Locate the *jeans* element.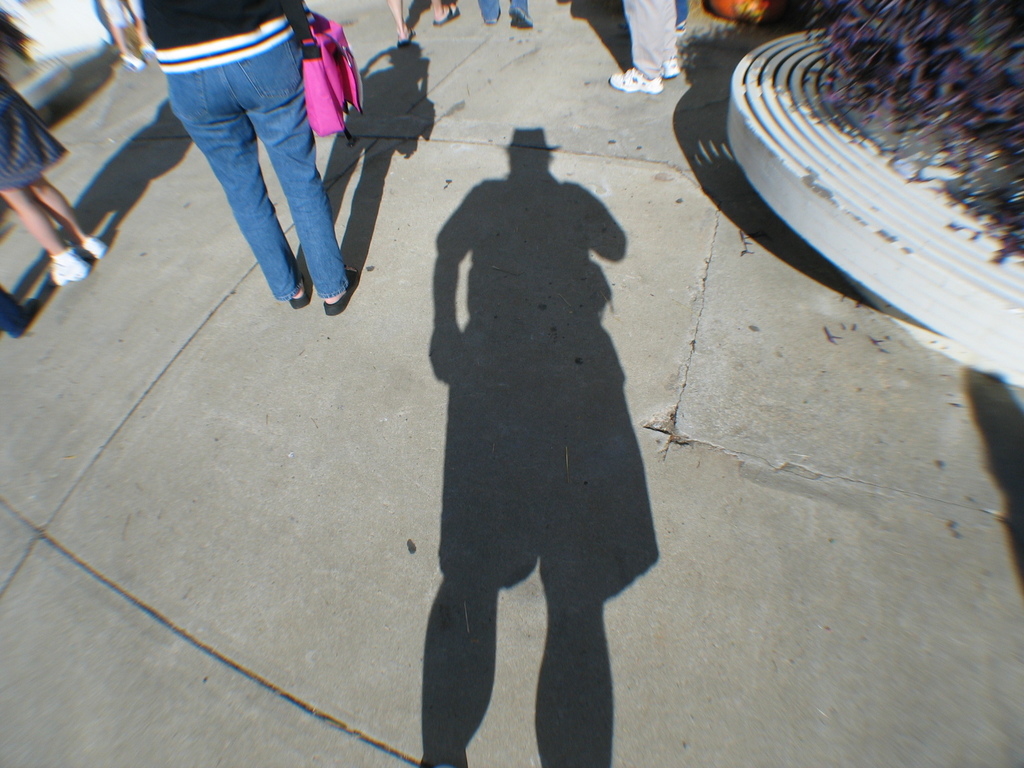
Element bbox: (x1=133, y1=42, x2=351, y2=312).
